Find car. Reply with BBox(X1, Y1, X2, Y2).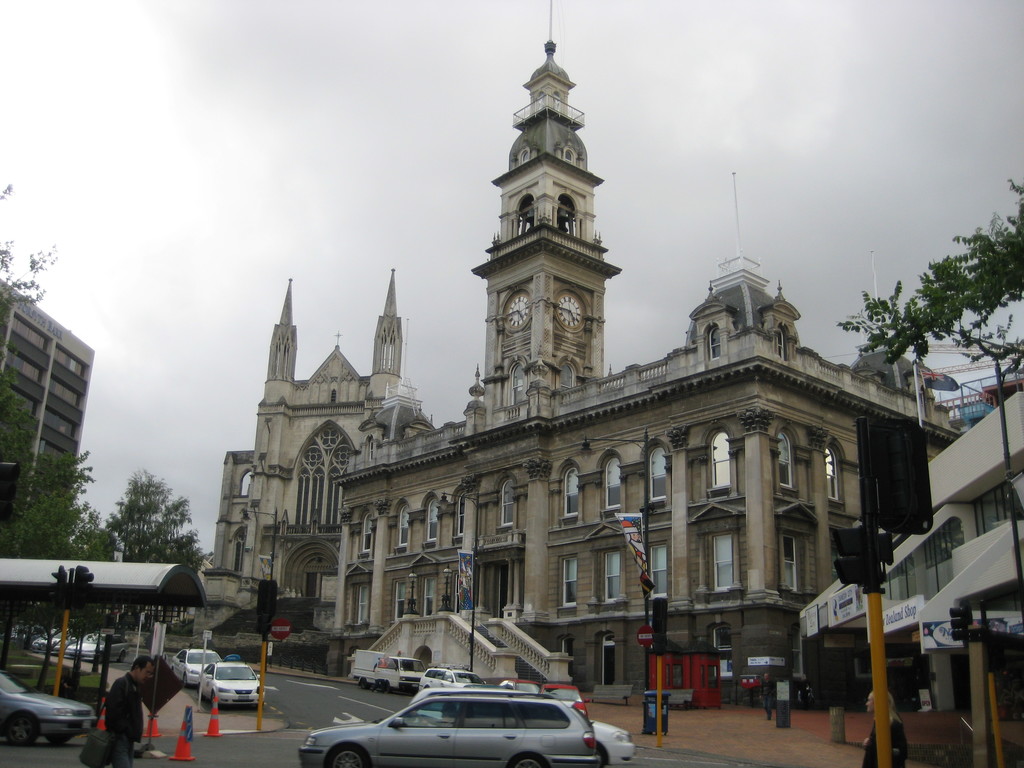
BBox(171, 648, 218, 687).
